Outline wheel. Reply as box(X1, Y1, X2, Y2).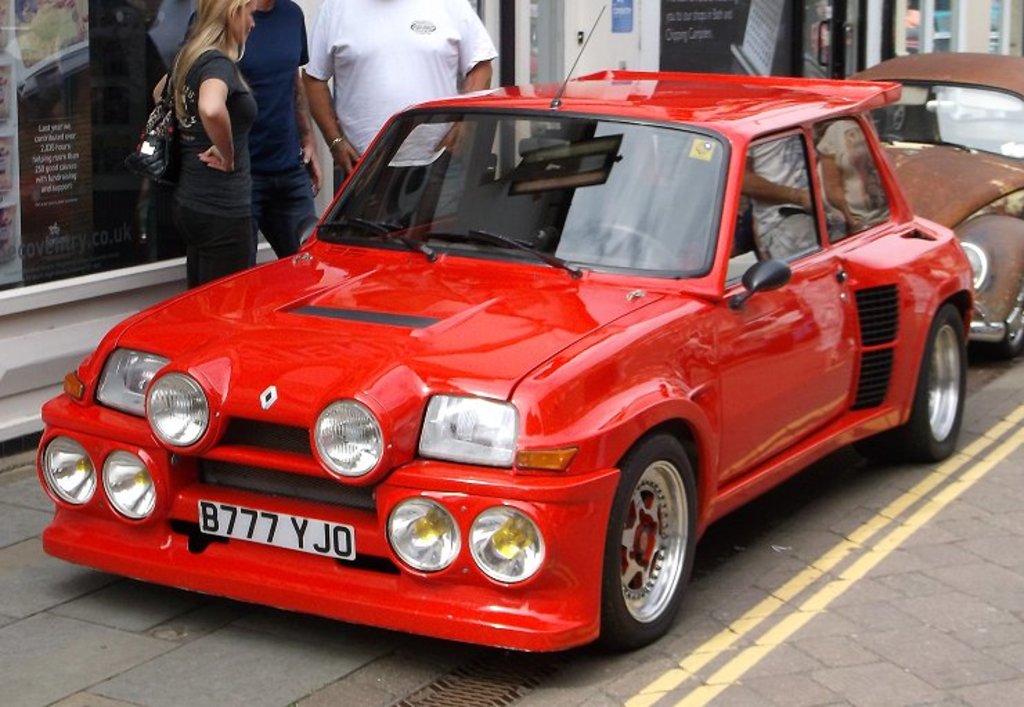
box(580, 227, 678, 274).
